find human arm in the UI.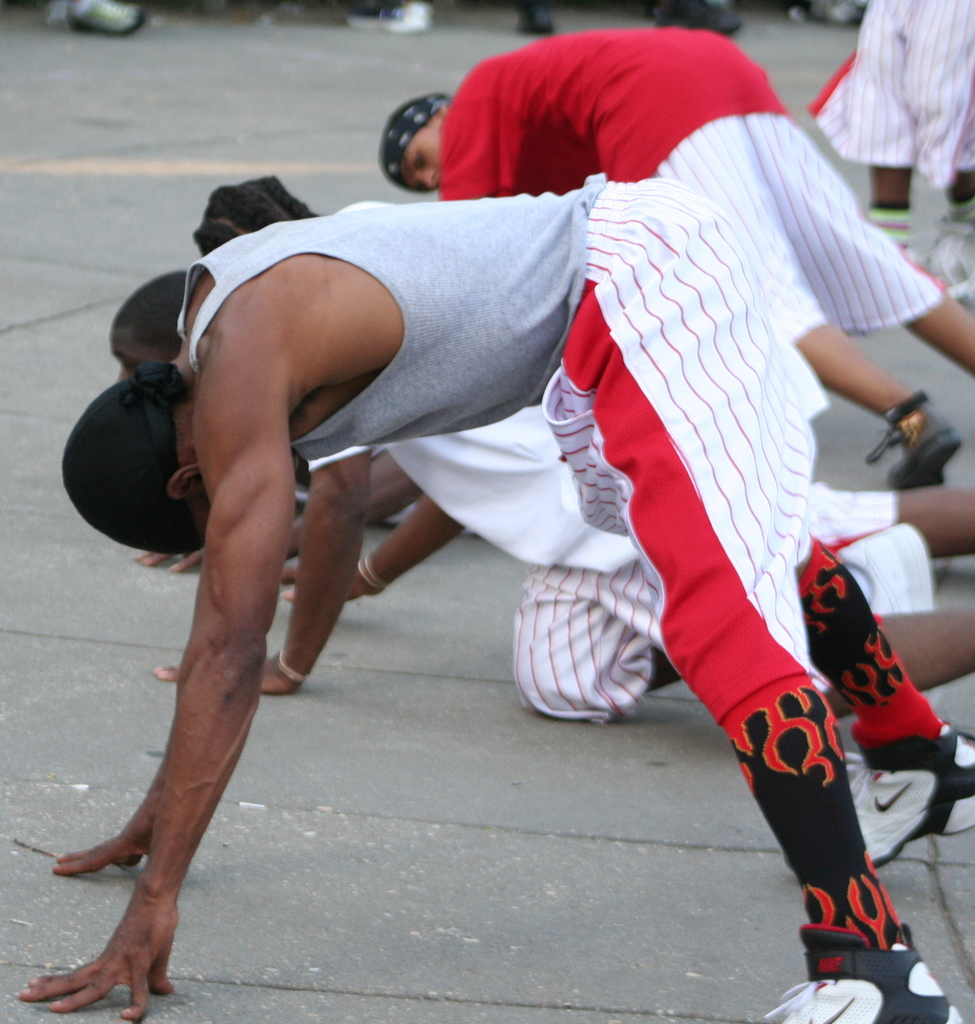
UI element at 47:714:179:868.
